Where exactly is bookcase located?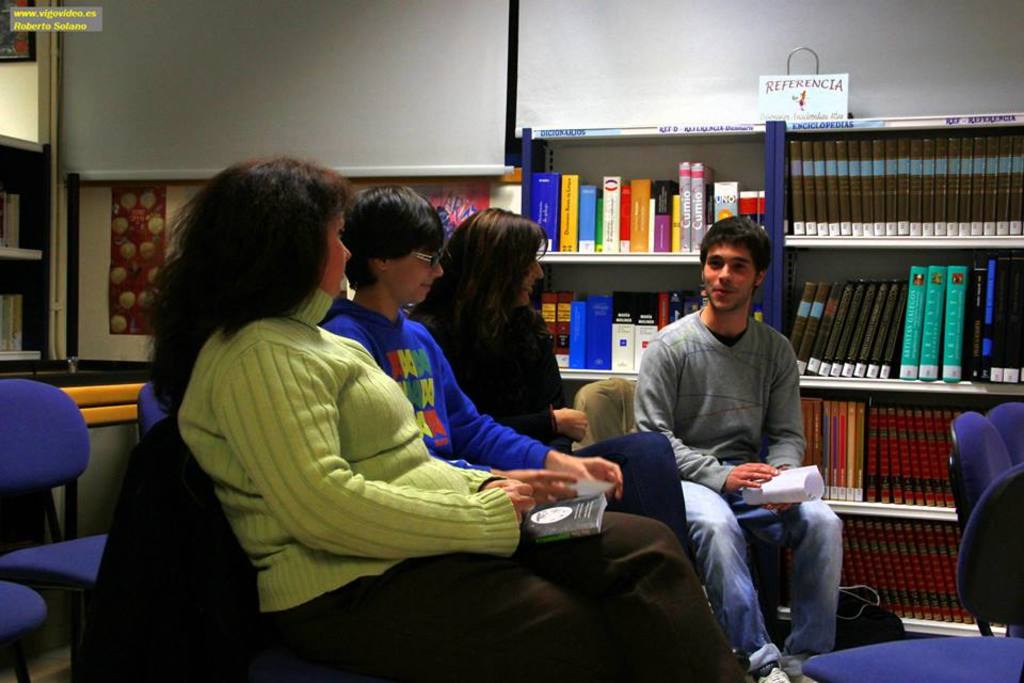
Its bounding box is select_region(774, 110, 1023, 640).
